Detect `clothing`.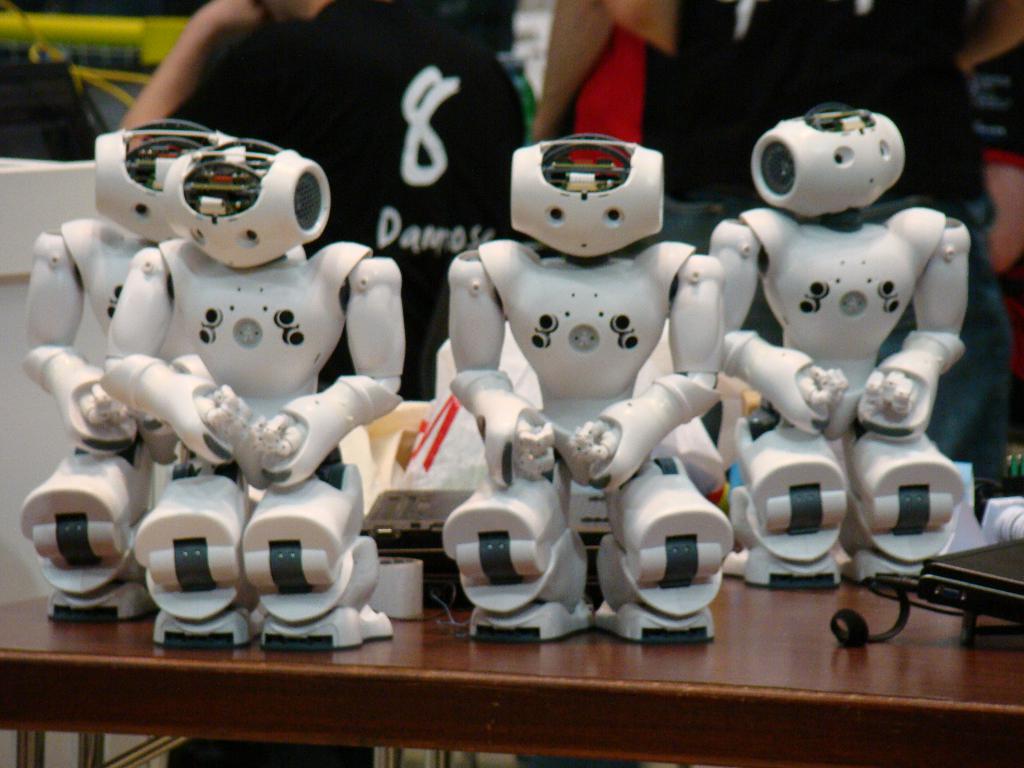
Detected at box=[639, 0, 1023, 497].
